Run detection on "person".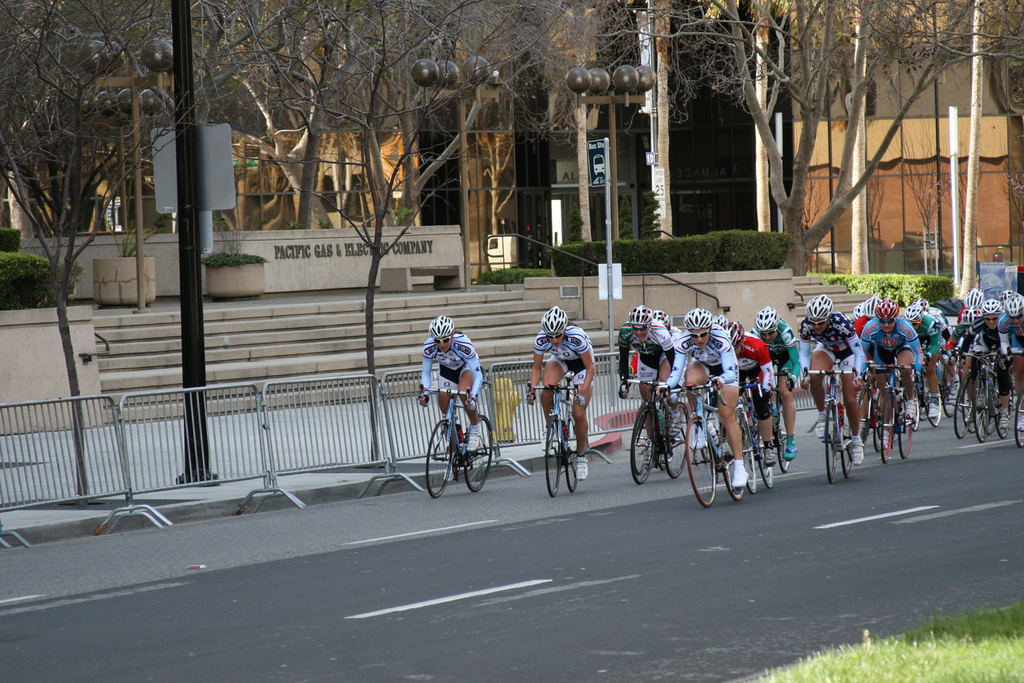
Result: <region>416, 321, 489, 495</region>.
